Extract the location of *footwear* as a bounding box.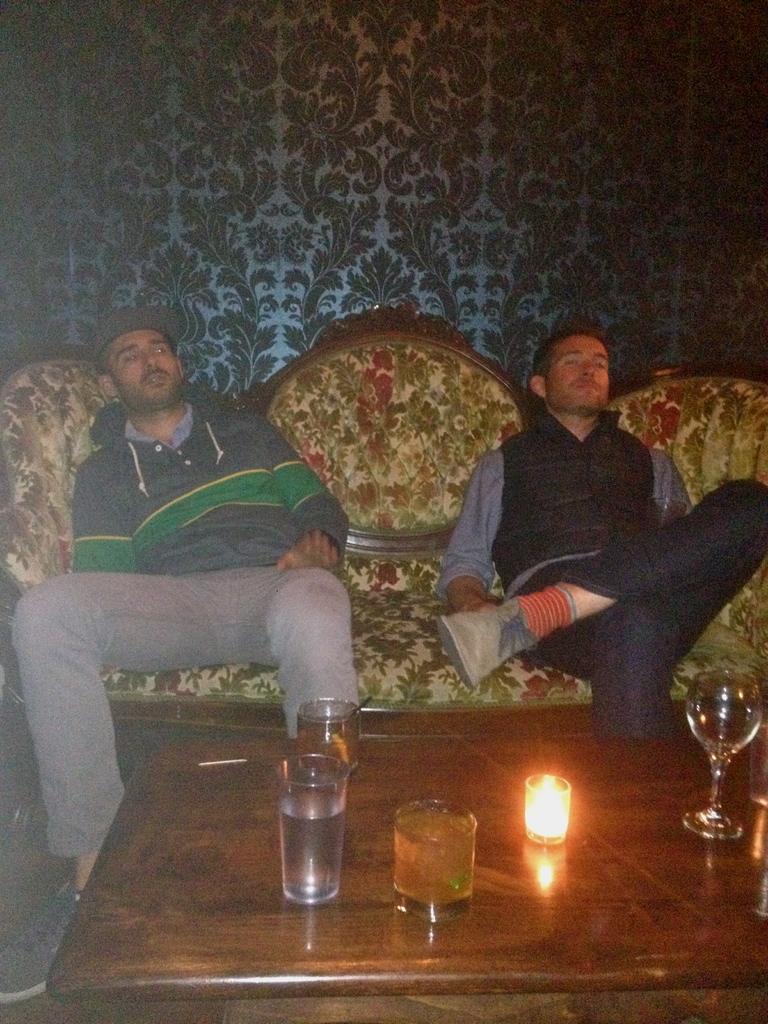
[x1=0, y1=879, x2=92, y2=1005].
